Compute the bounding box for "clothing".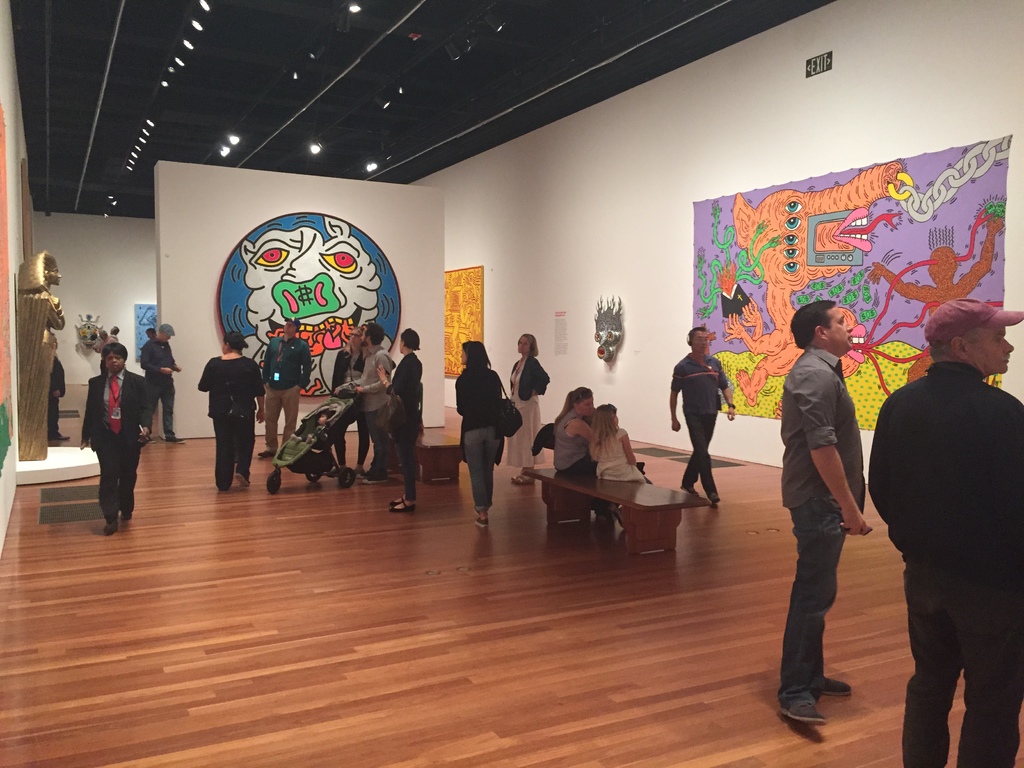
rect(333, 339, 370, 462).
